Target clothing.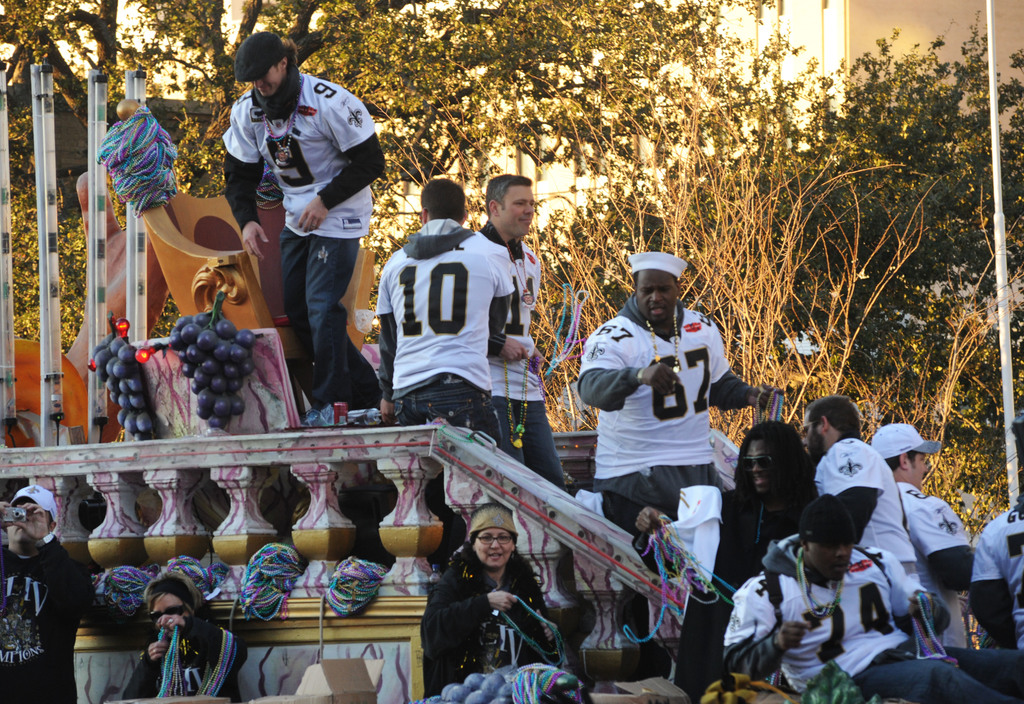
Target region: {"x1": 562, "y1": 301, "x2": 753, "y2": 535}.
